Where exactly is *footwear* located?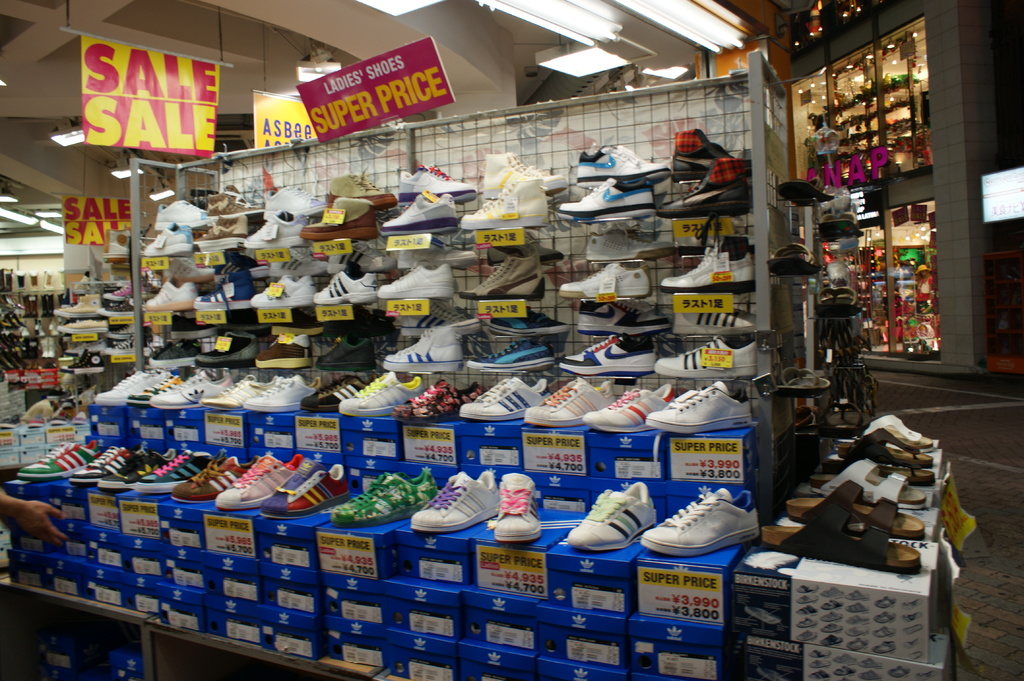
Its bounding box is (left=316, top=238, right=393, bottom=278).
